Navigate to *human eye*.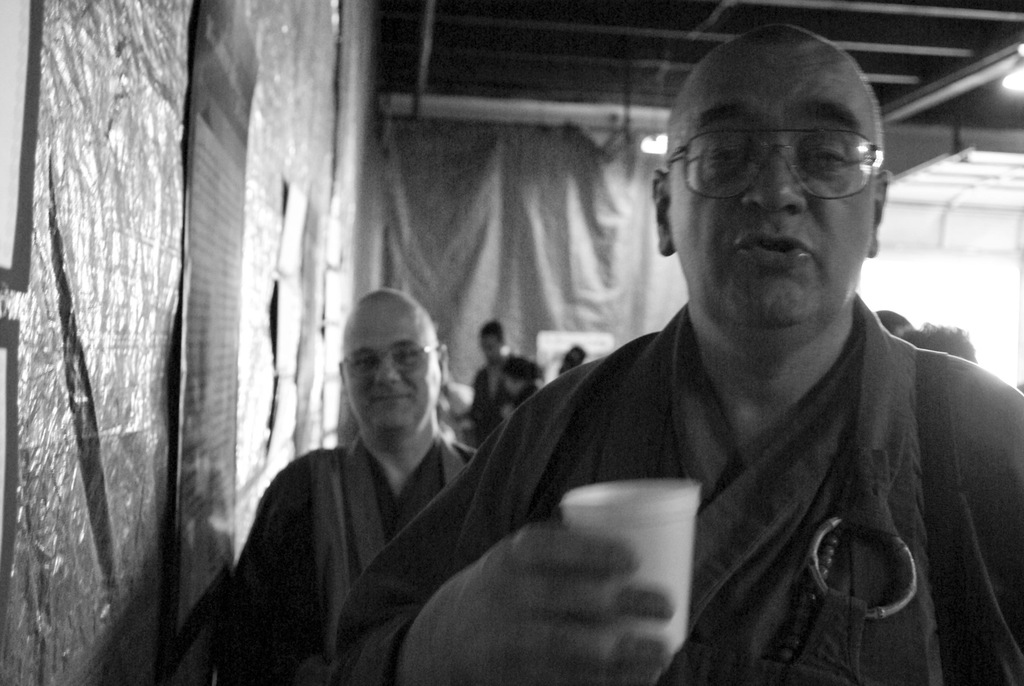
Navigation target: (707, 141, 753, 167).
